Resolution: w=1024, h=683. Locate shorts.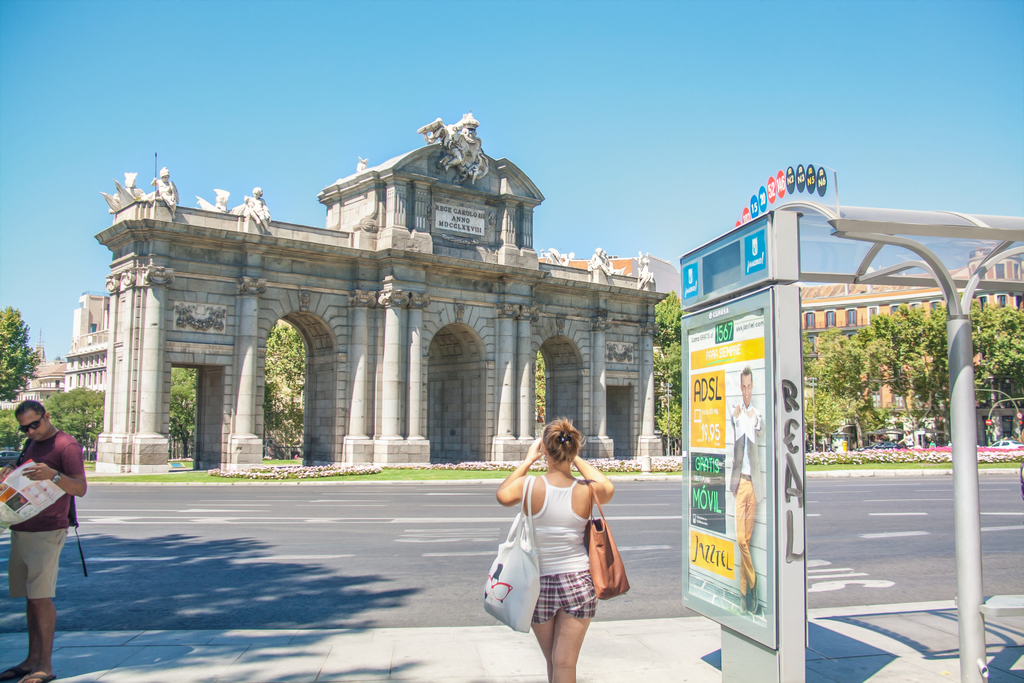
10,530,69,600.
